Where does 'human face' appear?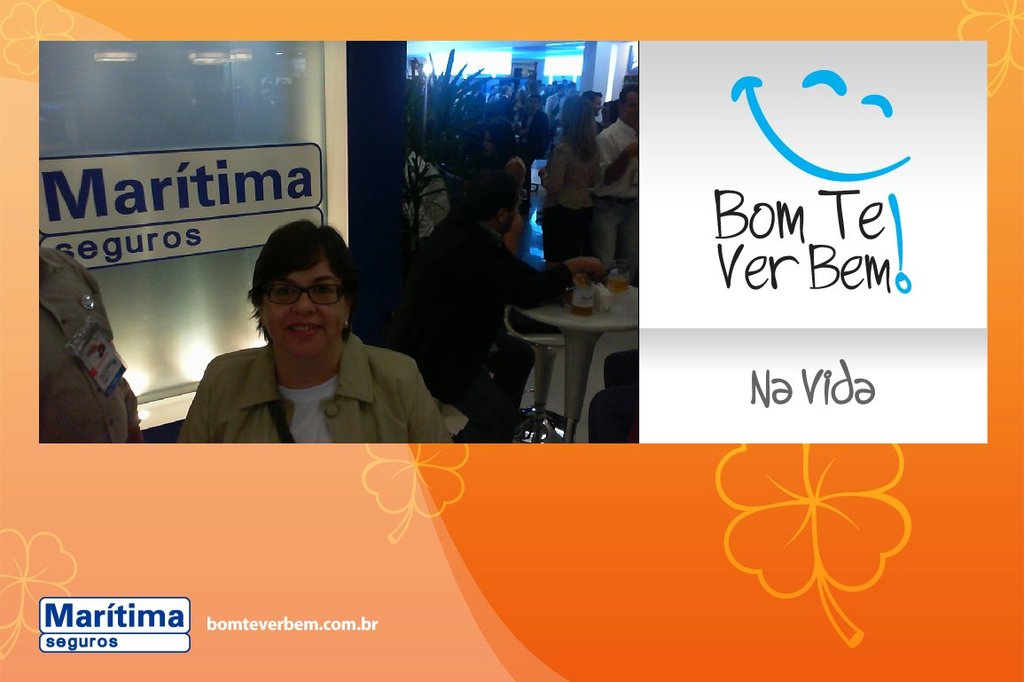
Appears at l=593, t=98, r=602, b=117.
